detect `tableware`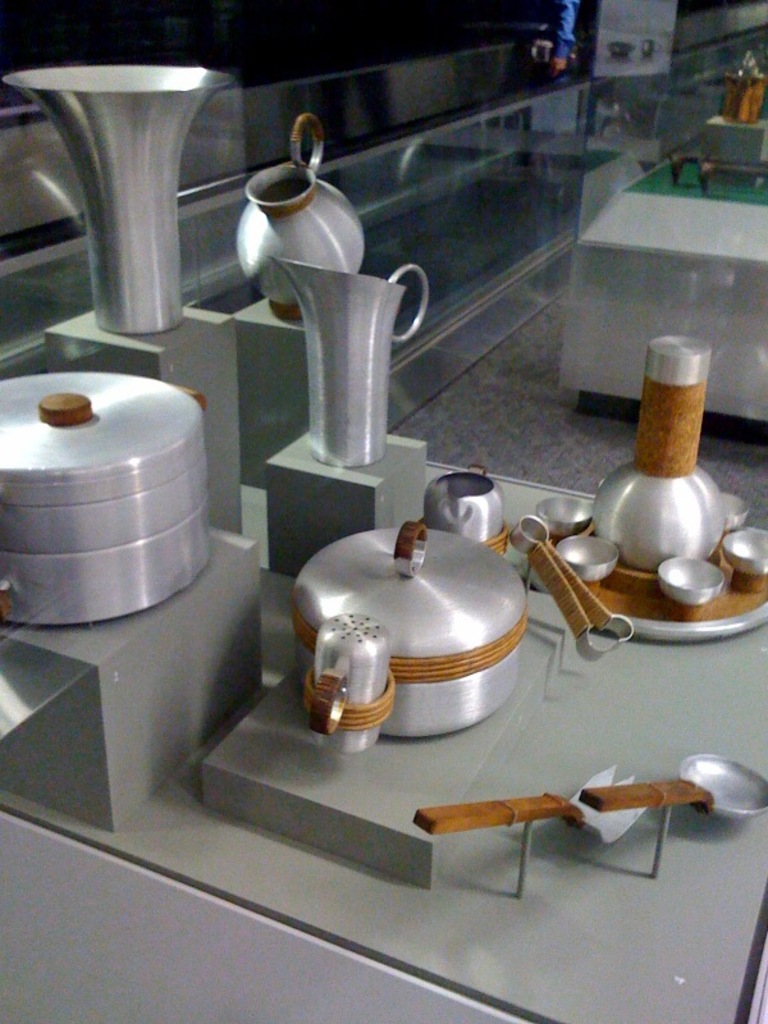
Rect(264, 247, 431, 471)
